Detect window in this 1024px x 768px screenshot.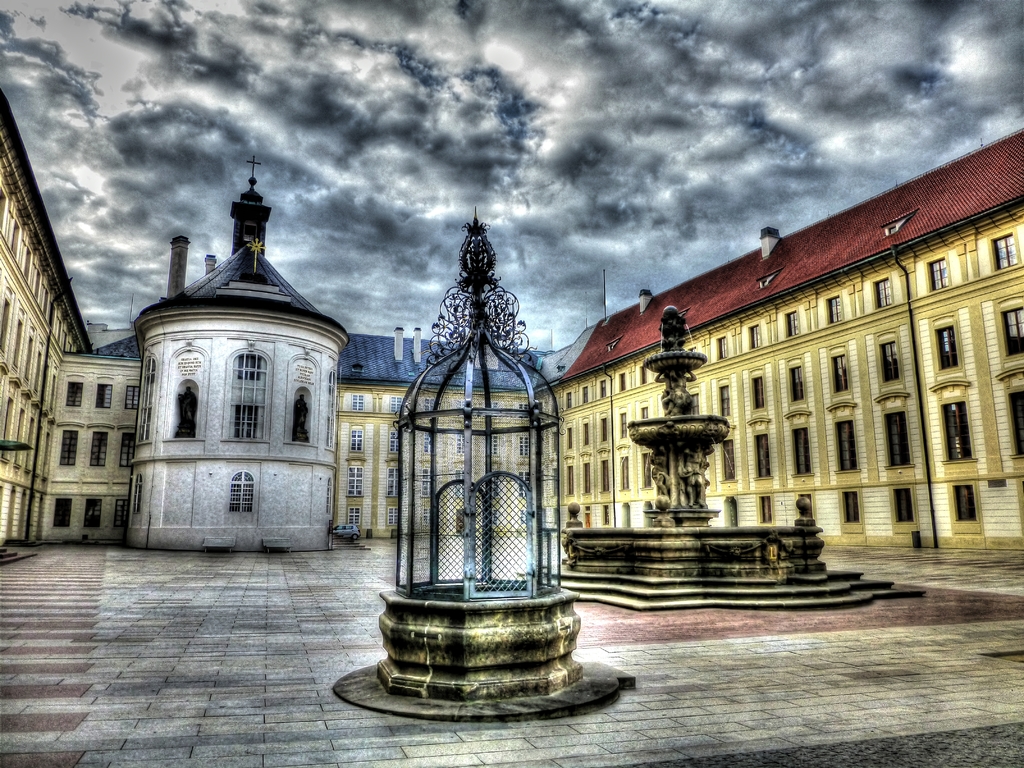
Detection: bbox=(942, 399, 972, 466).
